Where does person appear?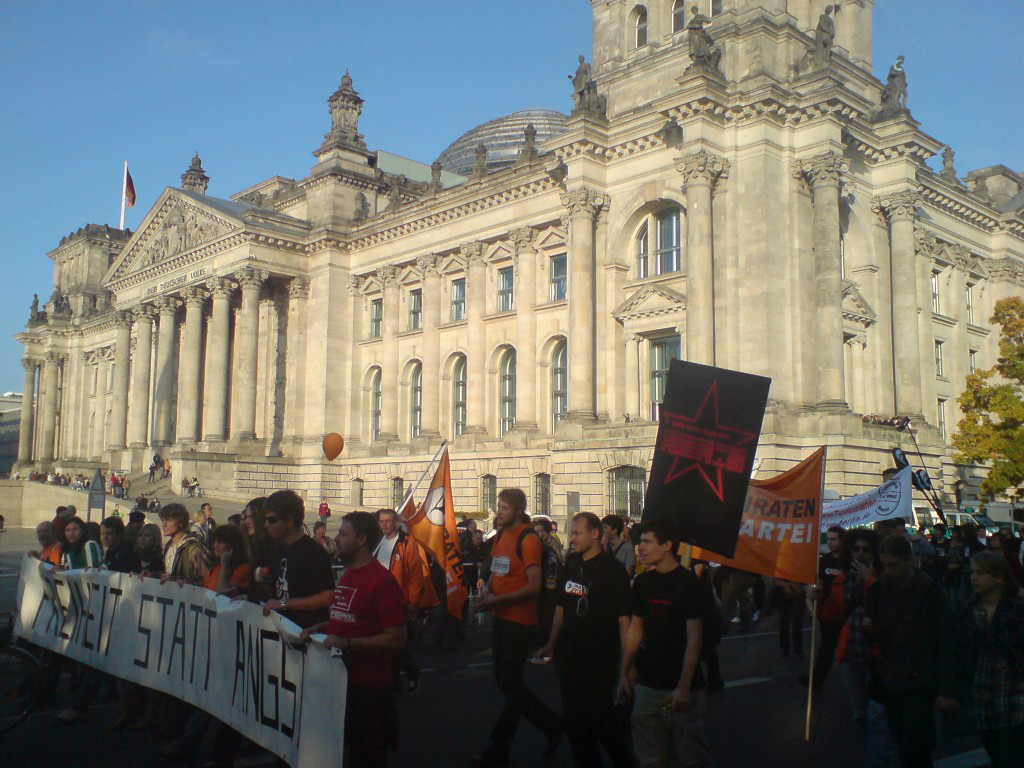
Appears at crop(249, 490, 326, 626).
